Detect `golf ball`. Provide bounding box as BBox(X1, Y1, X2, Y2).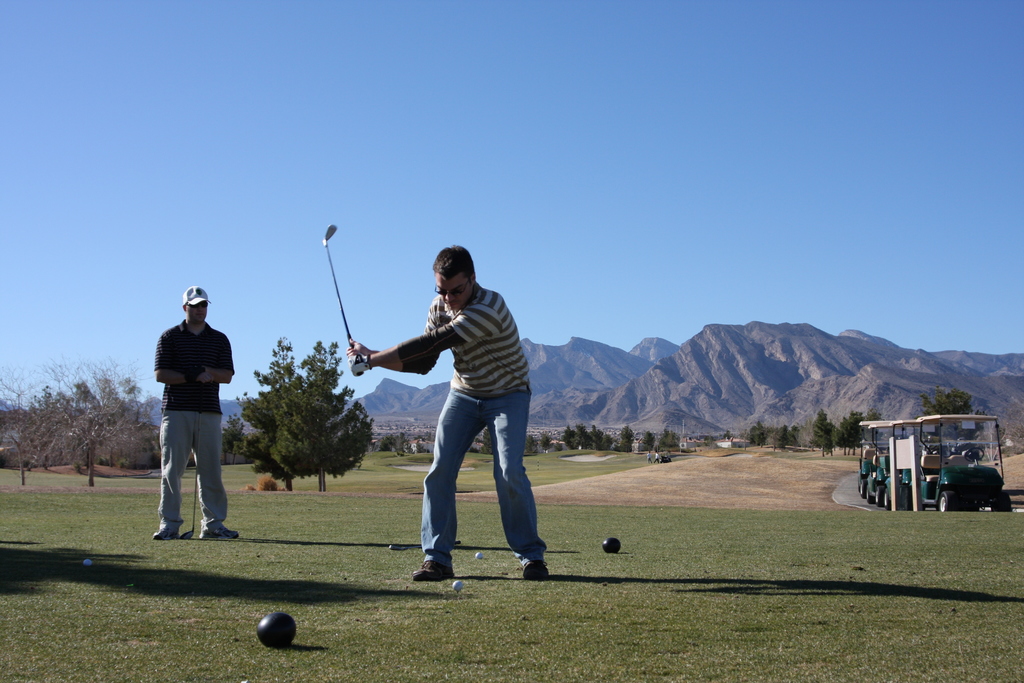
BBox(82, 562, 91, 566).
